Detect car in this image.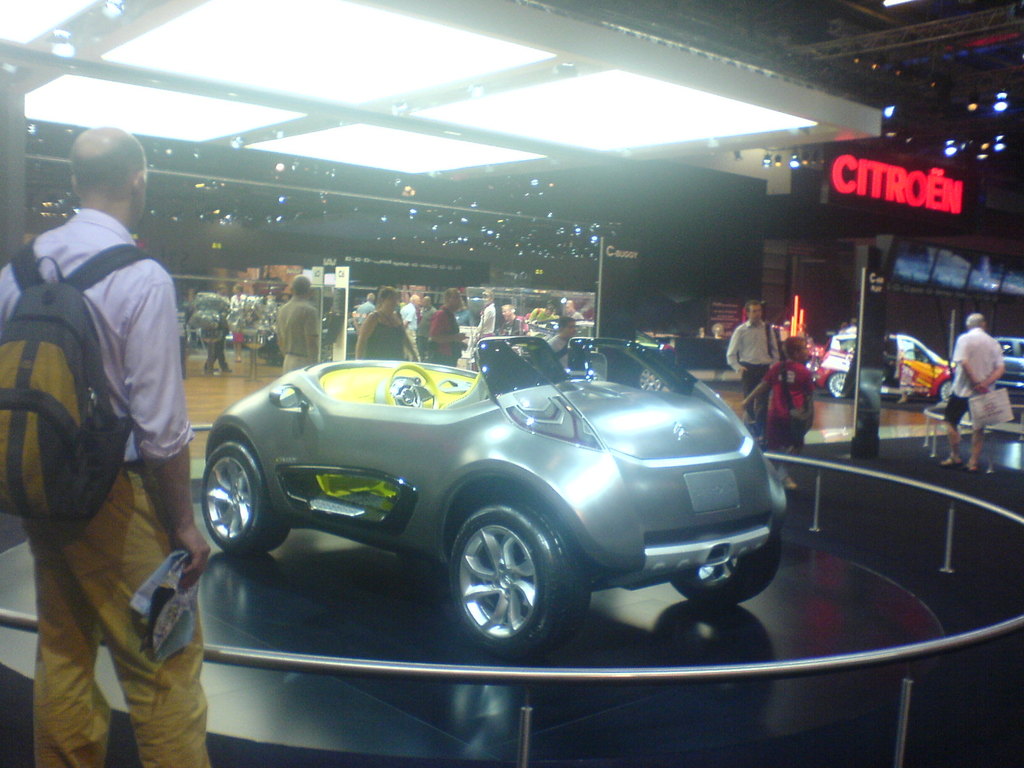
Detection: 628,319,726,372.
